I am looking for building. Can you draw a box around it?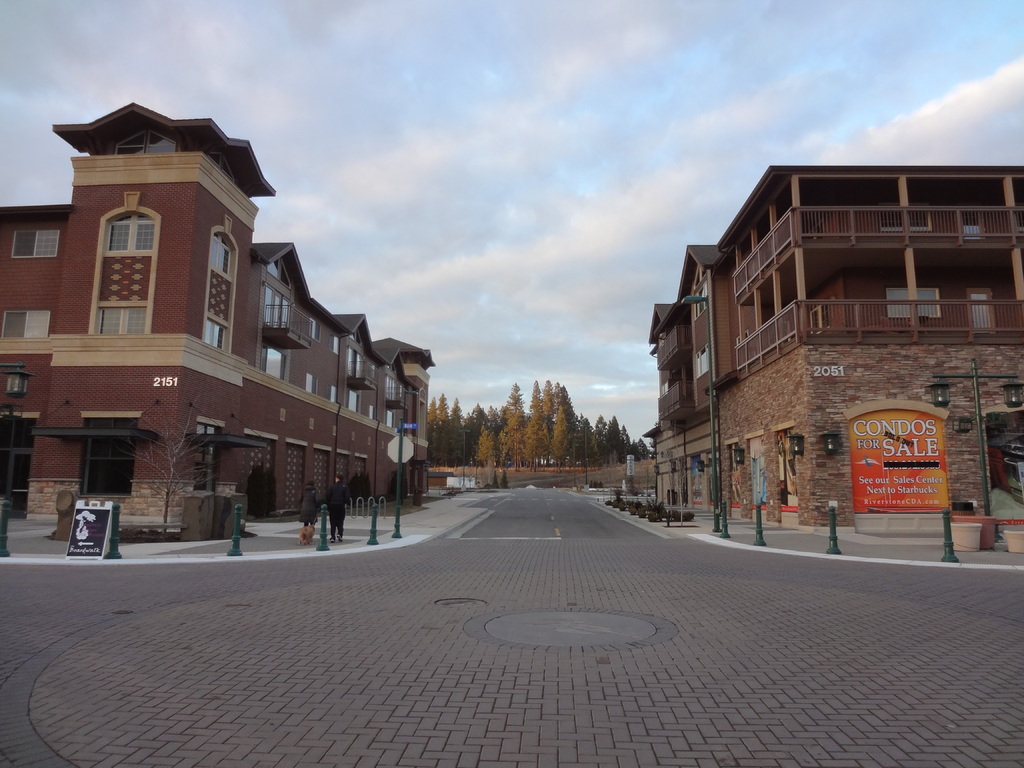
Sure, the bounding box is 638/162/1023/527.
